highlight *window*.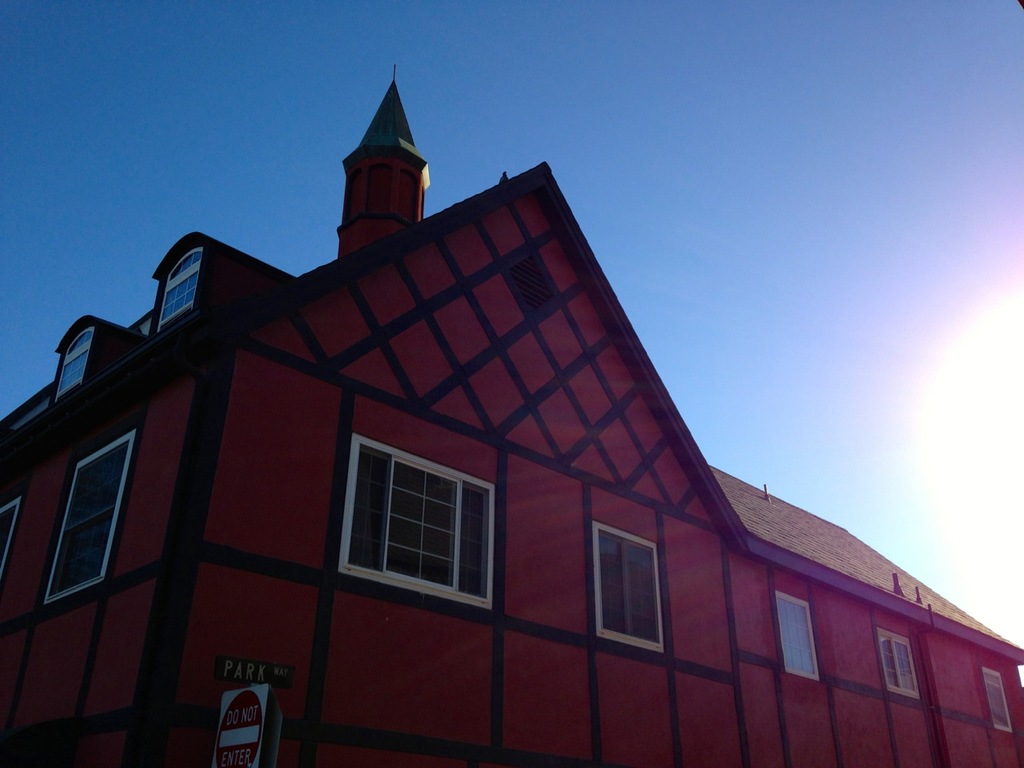
Highlighted region: BBox(770, 586, 821, 682).
